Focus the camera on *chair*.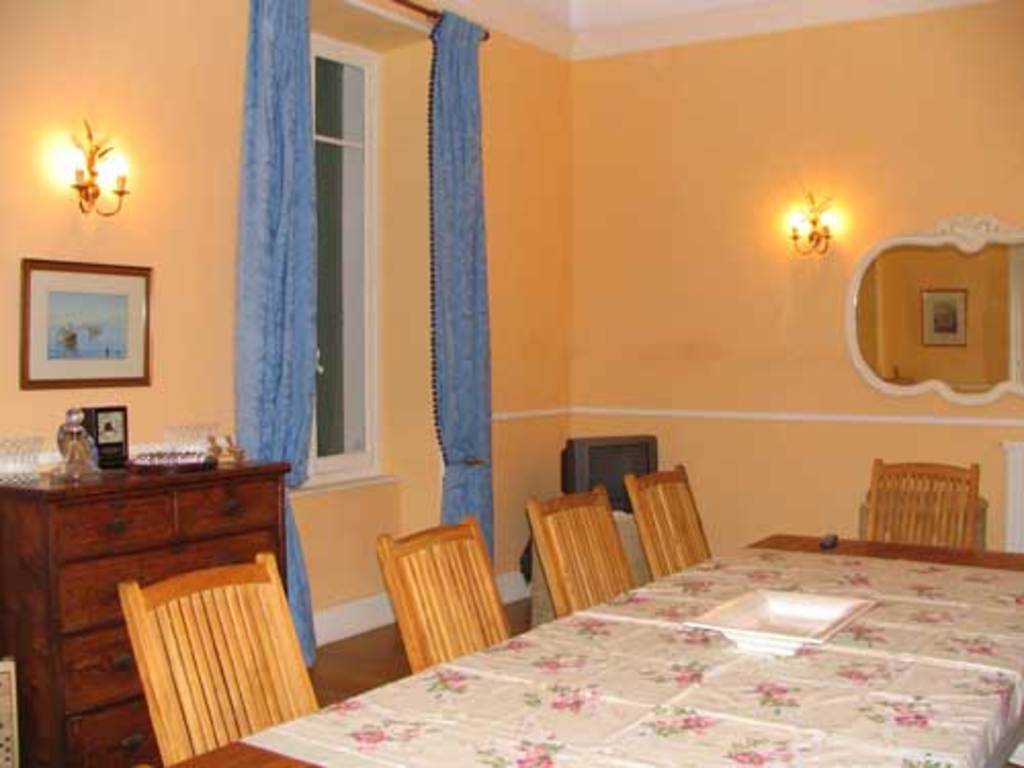
Focus region: {"x1": 346, "y1": 514, "x2": 522, "y2": 682}.
